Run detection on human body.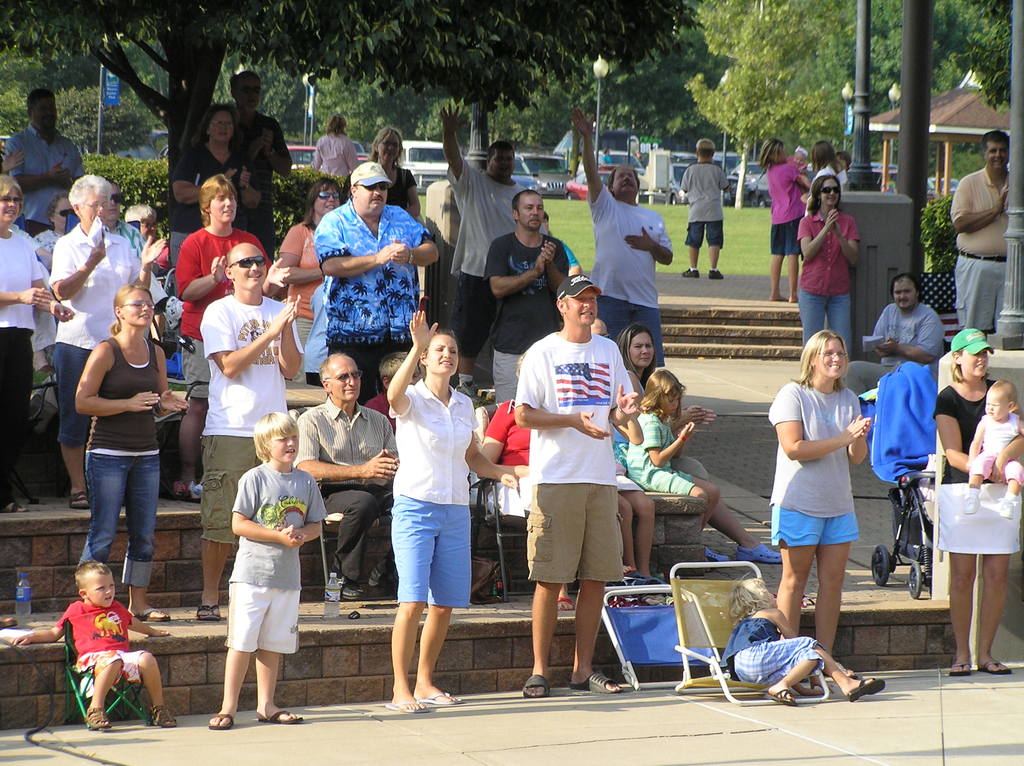
Result: {"x1": 175, "y1": 225, "x2": 265, "y2": 491}.
